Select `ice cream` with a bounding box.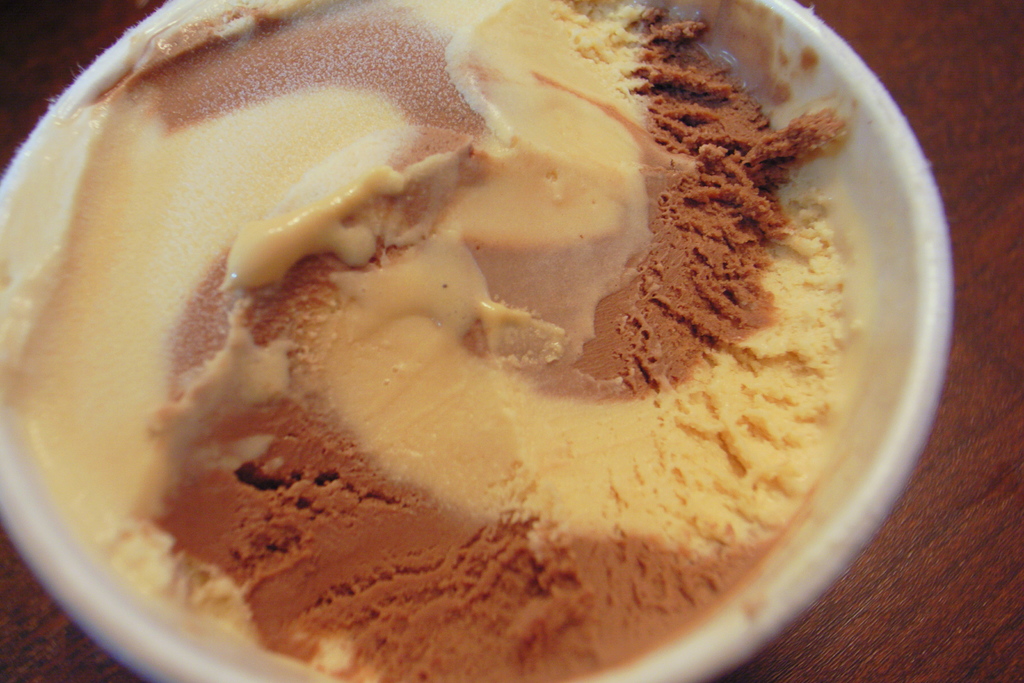
bbox=[0, 0, 878, 682].
